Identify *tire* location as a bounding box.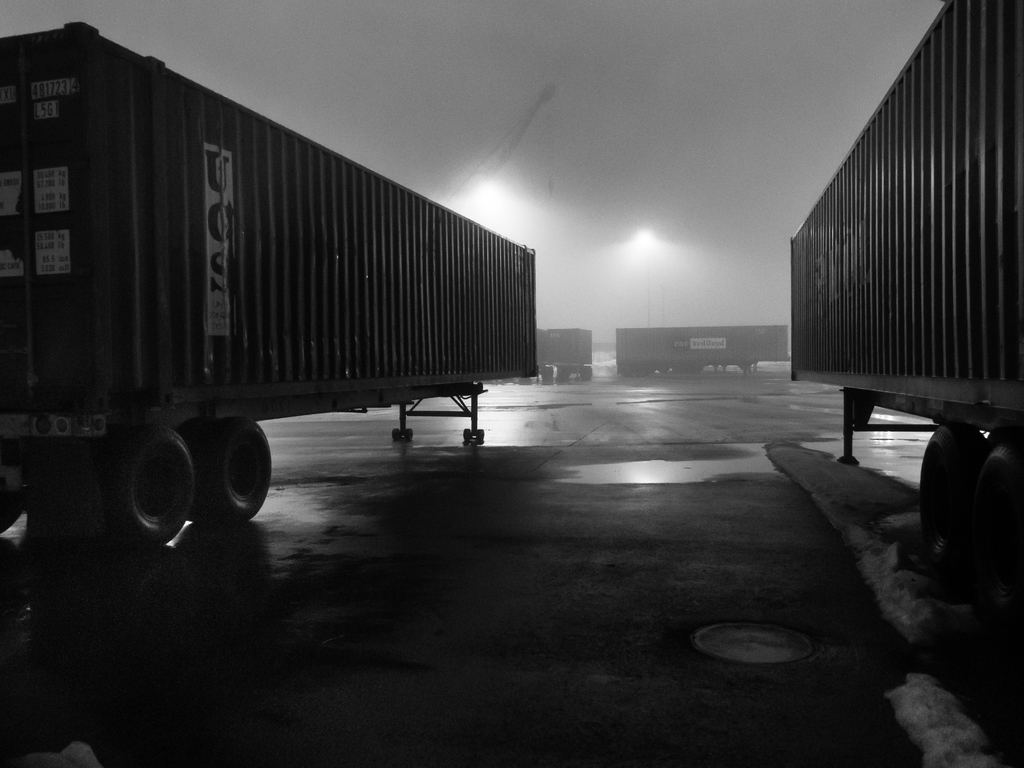
Rect(208, 420, 273, 522).
